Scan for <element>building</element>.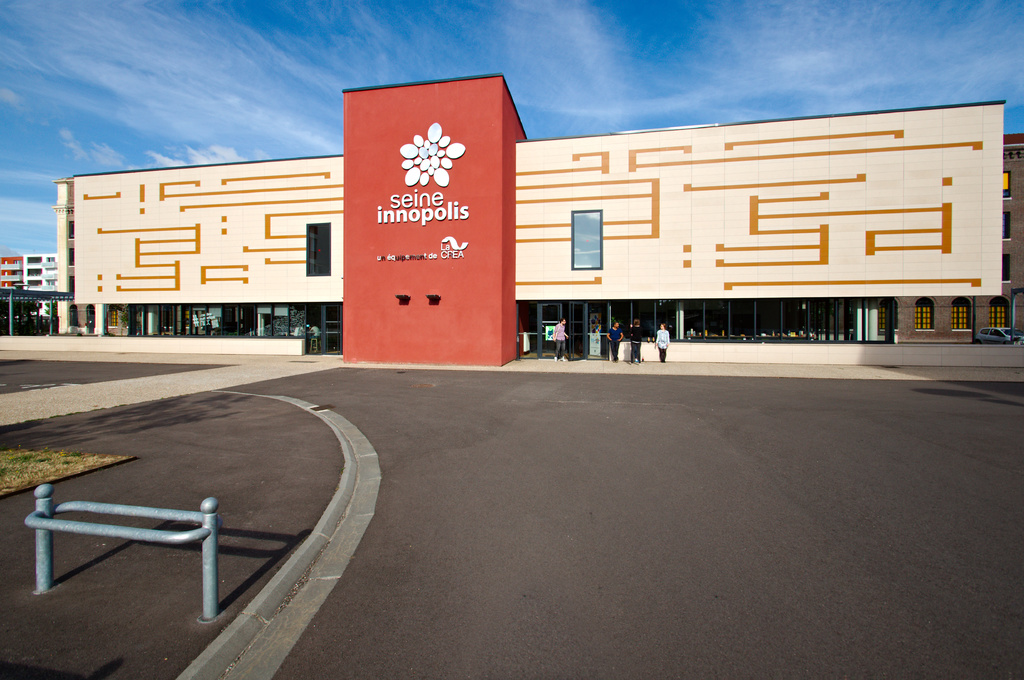
Scan result: (0,255,24,289).
